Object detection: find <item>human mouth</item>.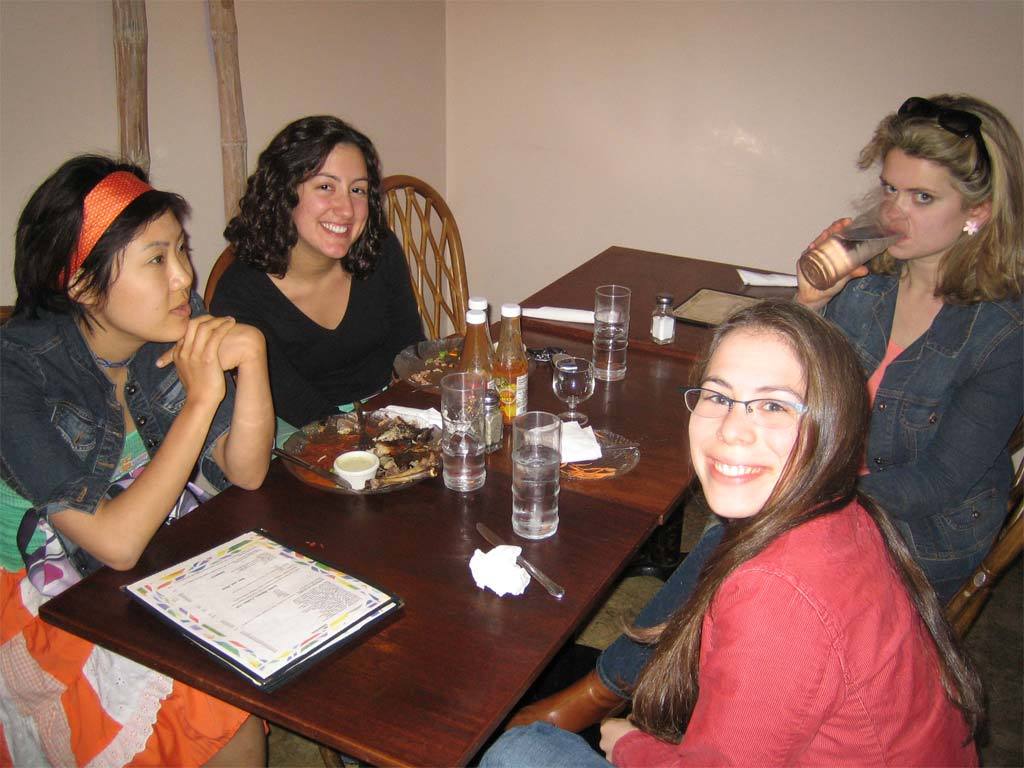
<region>705, 450, 773, 490</region>.
